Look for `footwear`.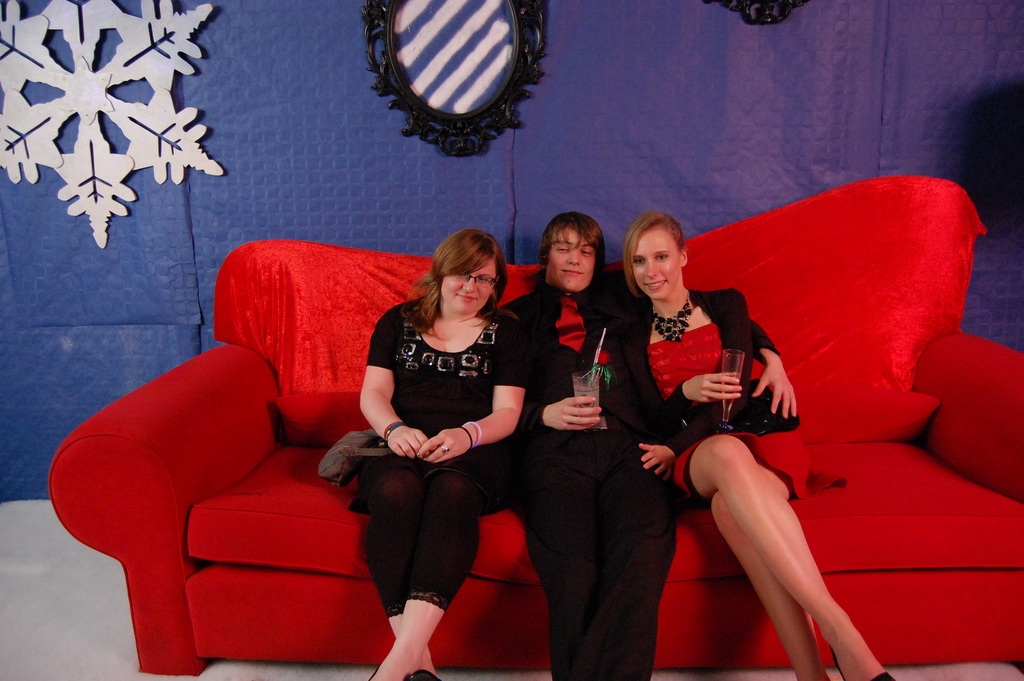
Found: bbox=(365, 666, 376, 680).
